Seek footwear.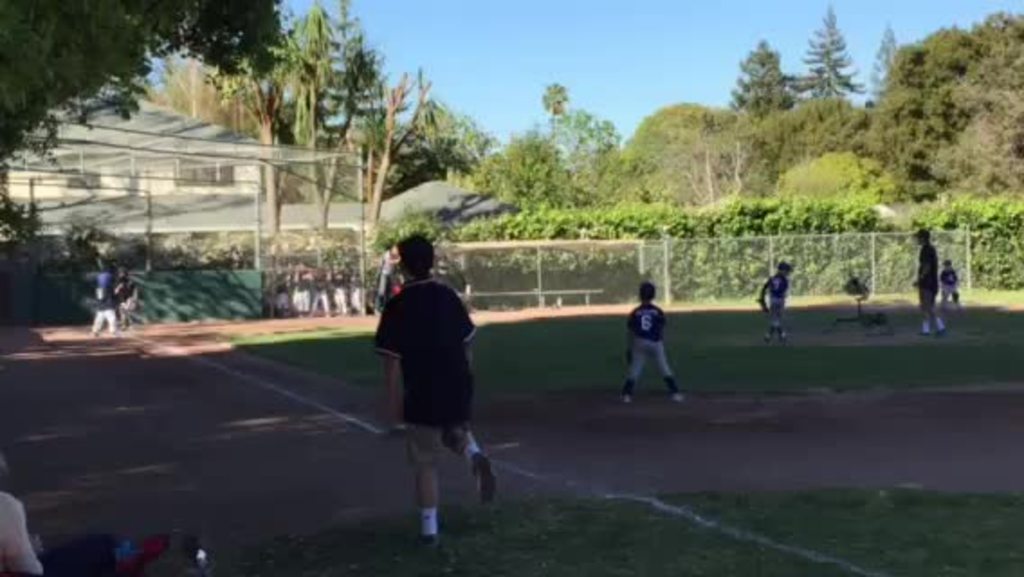
<bbox>782, 334, 793, 348</bbox>.
